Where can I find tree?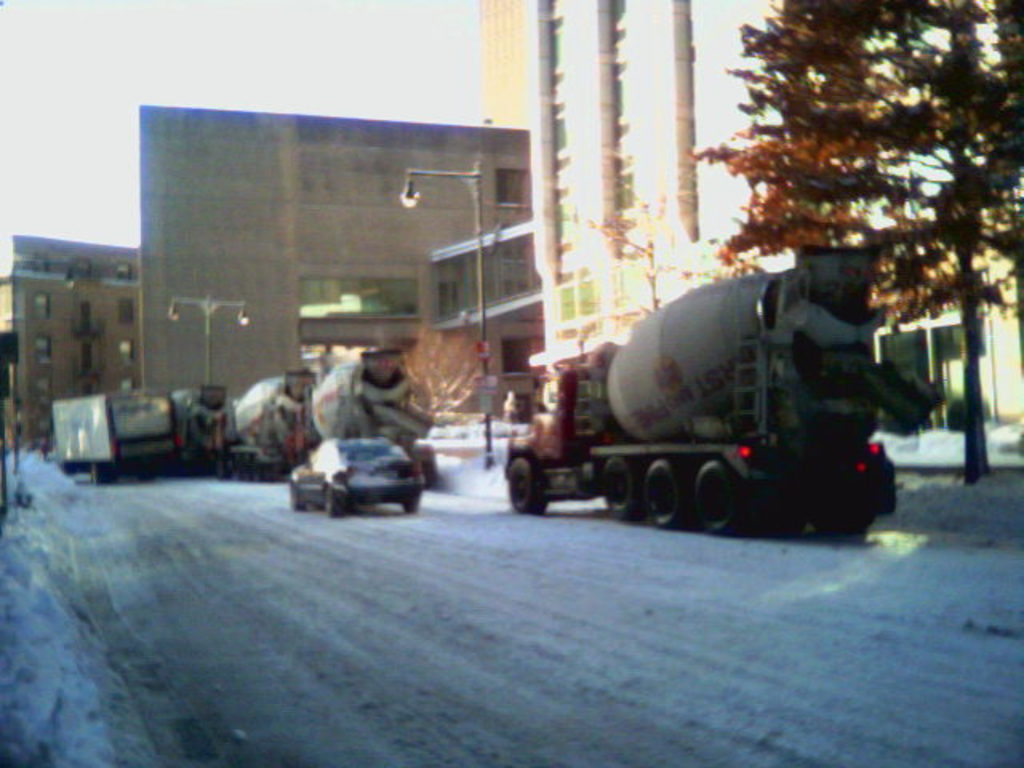
You can find it at (701,0,1022,490).
